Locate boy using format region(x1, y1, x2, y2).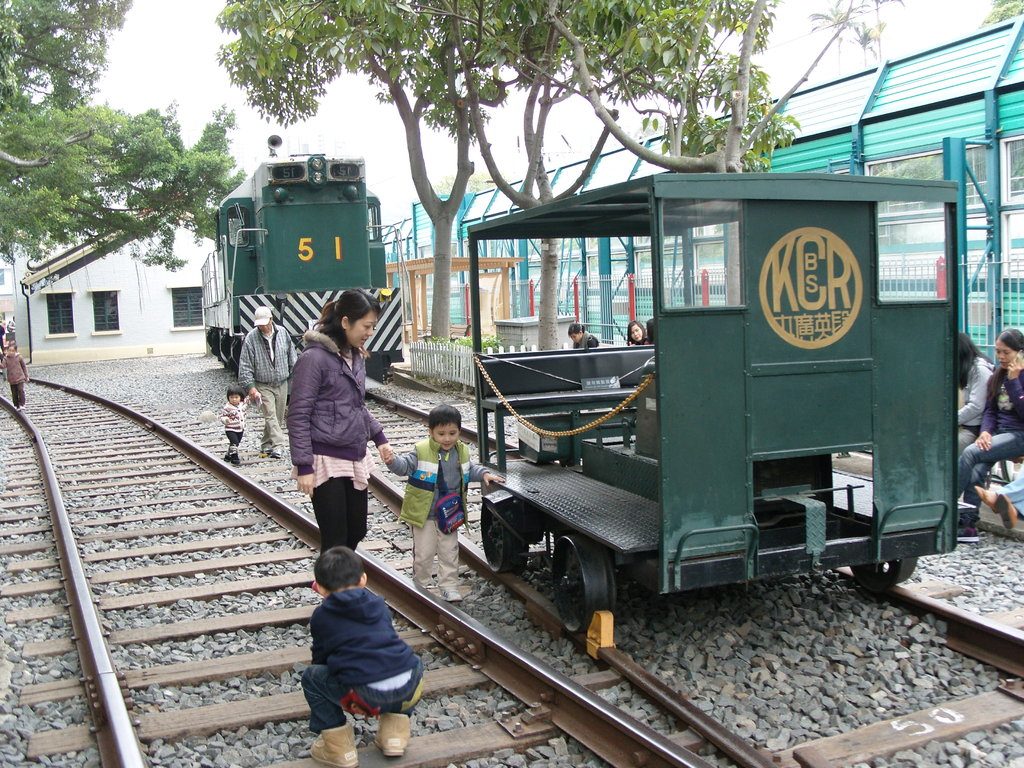
region(278, 551, 422, 742).
